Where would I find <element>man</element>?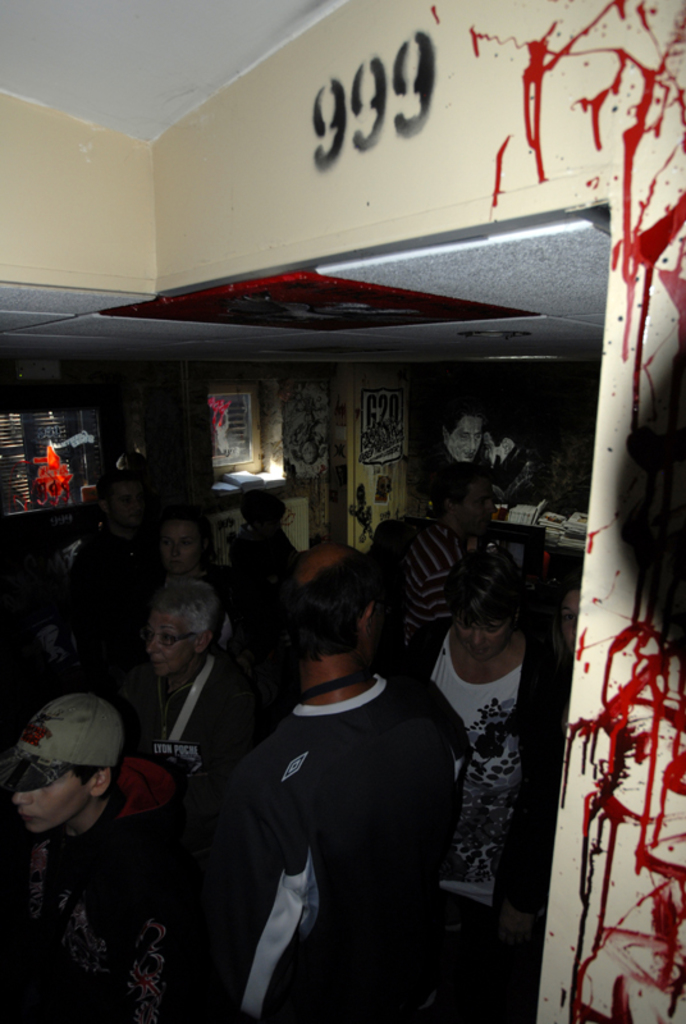
At x1=0 y1=692 x2=195 y2=1023.
